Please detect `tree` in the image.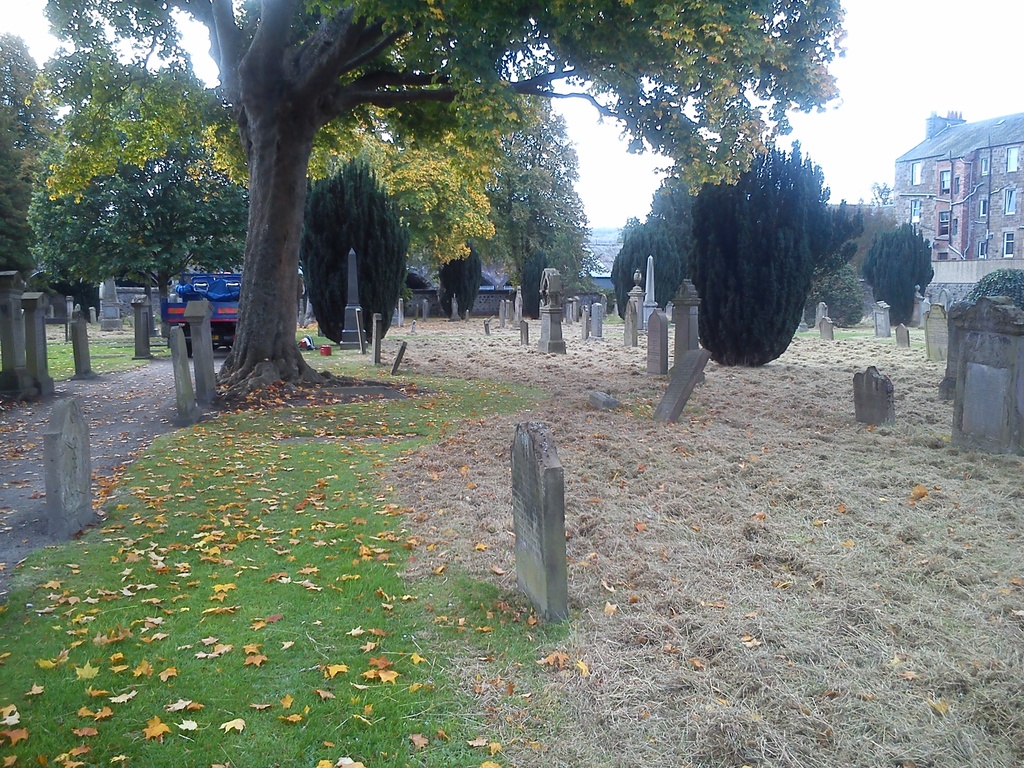
x1=15, y1=19, x2=262, y2=340.
